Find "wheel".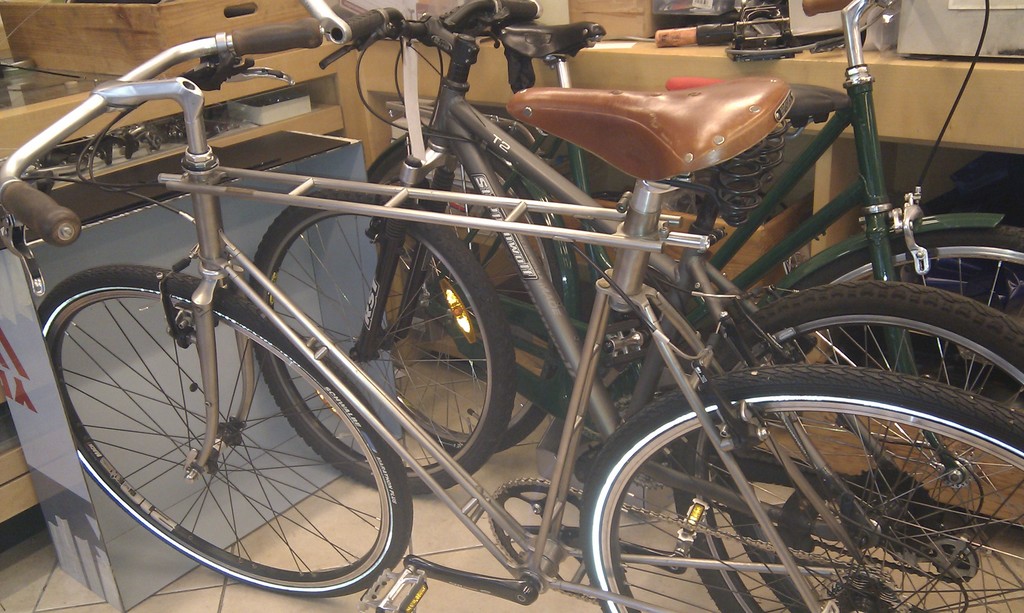
bbox=(669, 285, 1023, 612).
